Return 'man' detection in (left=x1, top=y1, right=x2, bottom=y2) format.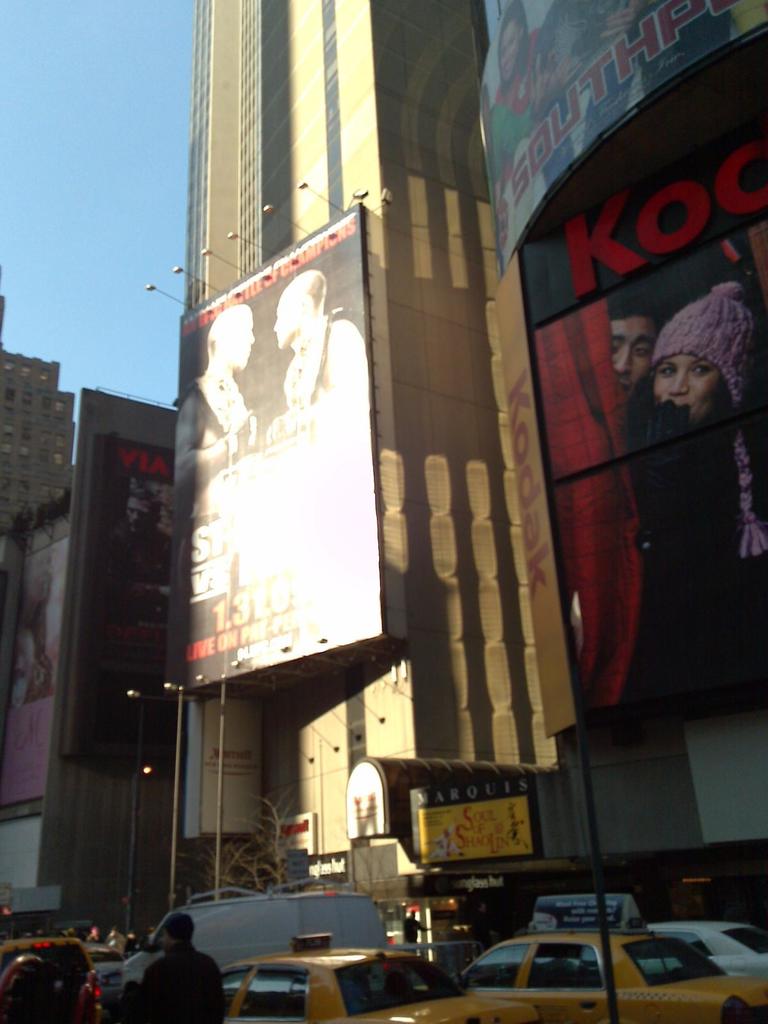
(left=606, top=278, right=666, bottom=396).
